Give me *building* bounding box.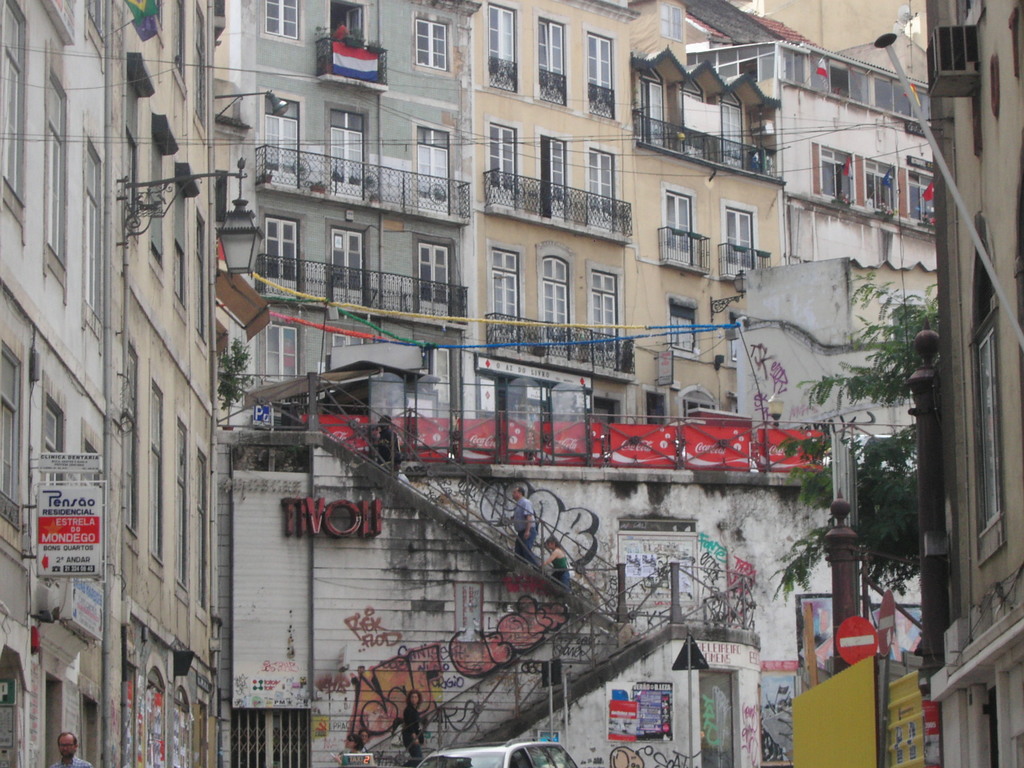
922:0:1023:767.
